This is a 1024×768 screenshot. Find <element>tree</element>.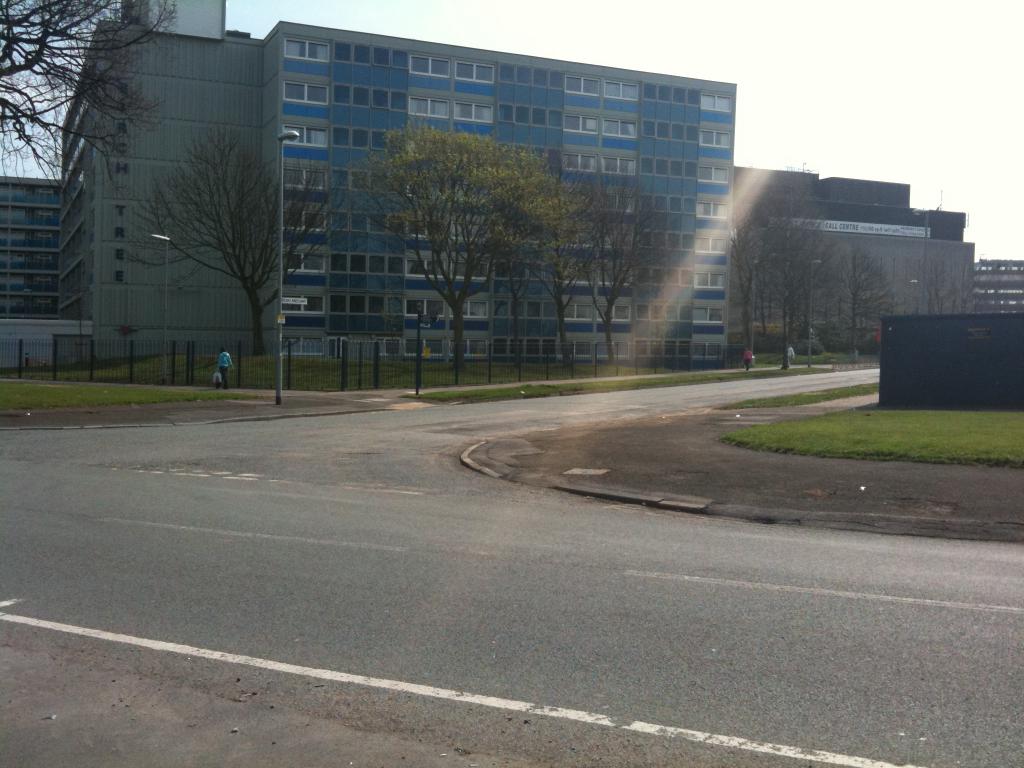
Bounding box: bbox=(358, 122, 579, 387).
